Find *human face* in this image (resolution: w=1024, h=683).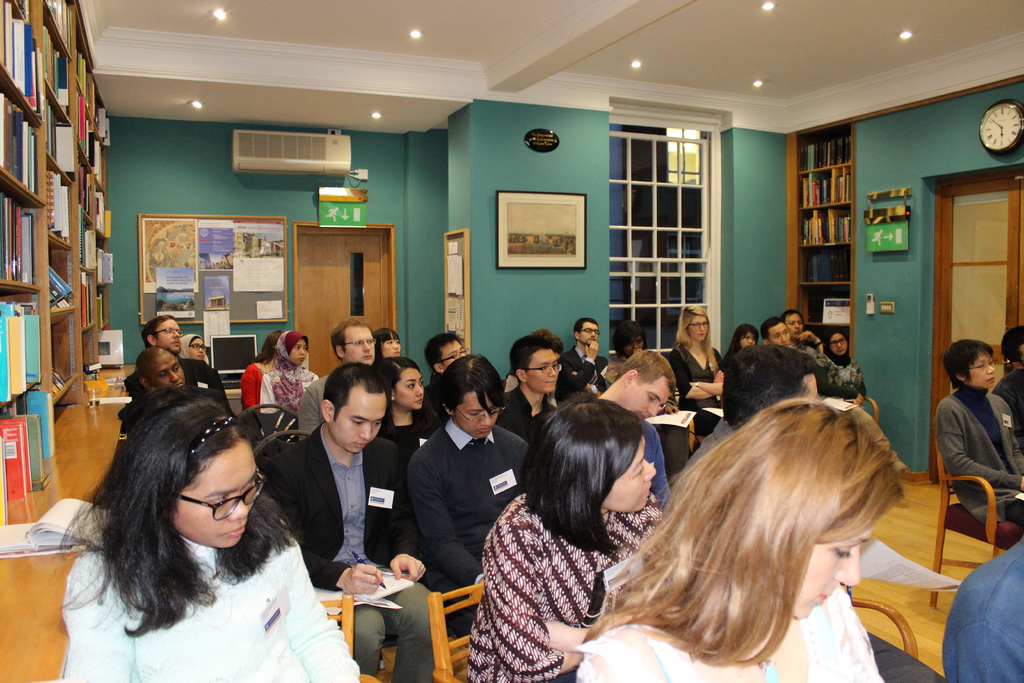
pyautogui.locateOnScreen(154, 319, 182, 352).
